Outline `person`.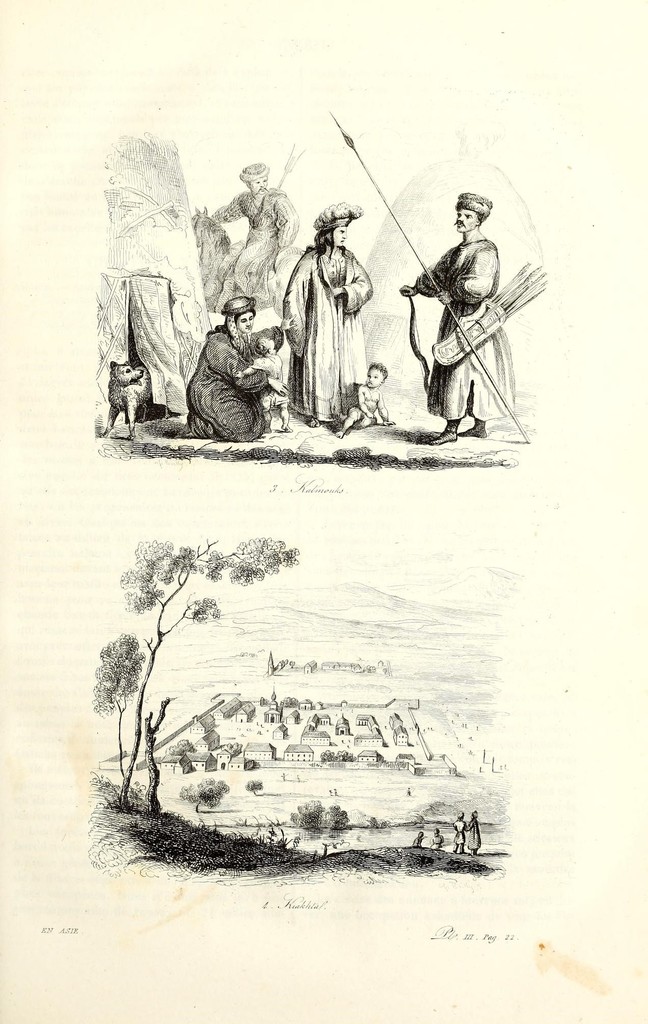
Outline: [181,300,265,431].
